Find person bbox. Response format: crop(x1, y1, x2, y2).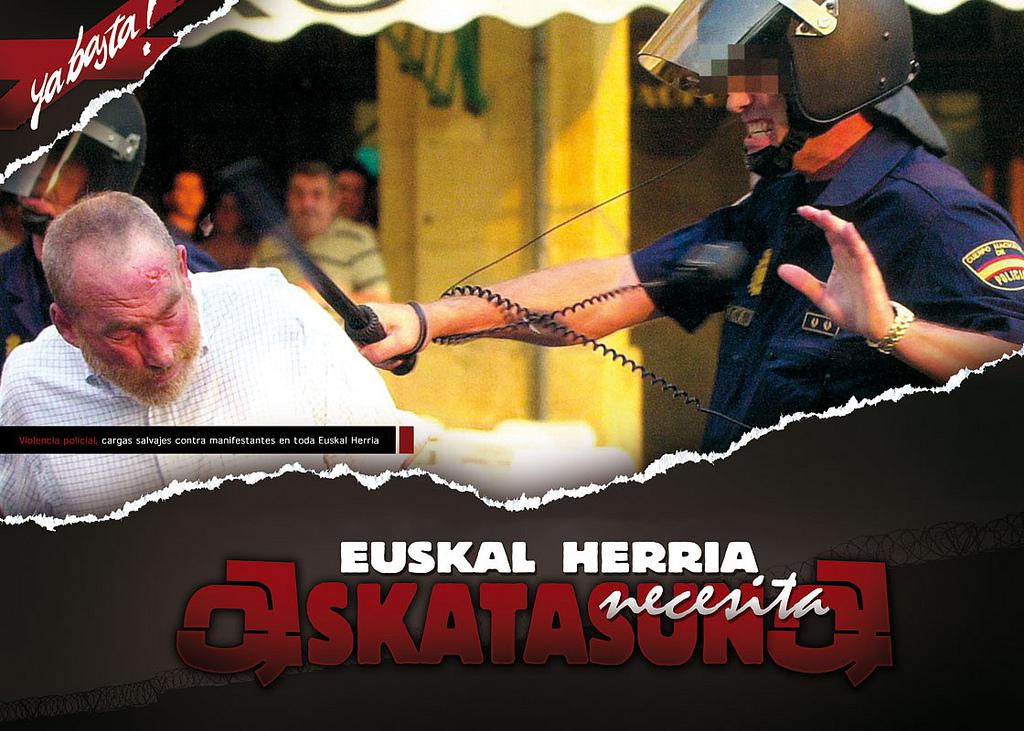
crop(0, 189, 414, 514).
